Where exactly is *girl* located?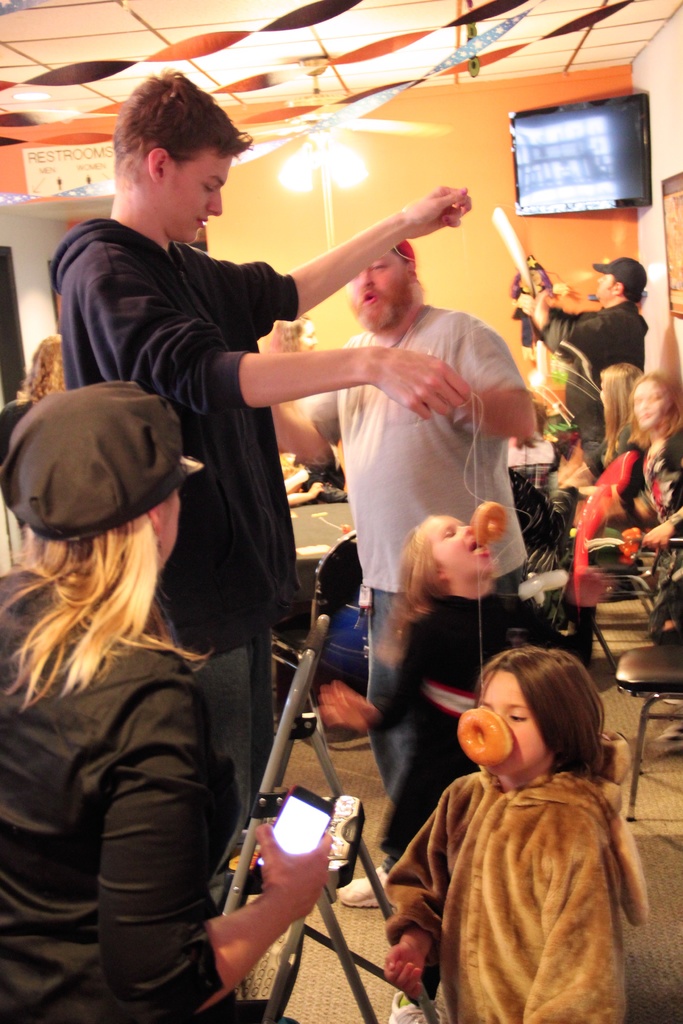
Its bounding box is <bbox>316, 512, 561, 1023</bbox>.
